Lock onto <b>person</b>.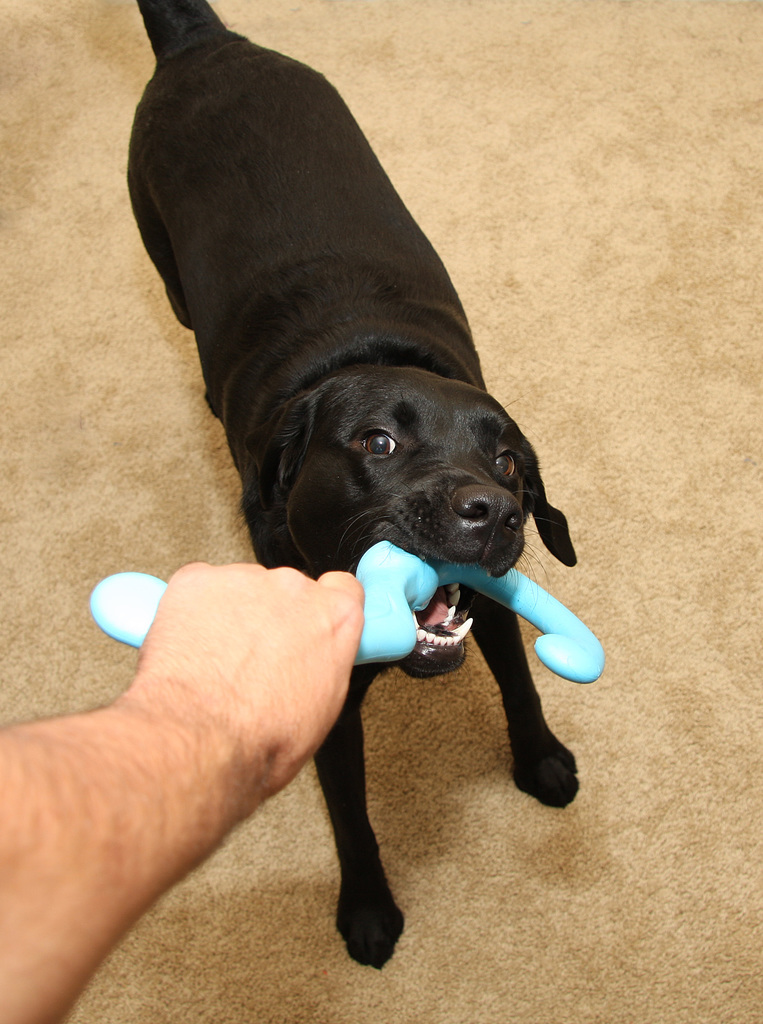
Locked: box=[0, 568, 367, 1018].
